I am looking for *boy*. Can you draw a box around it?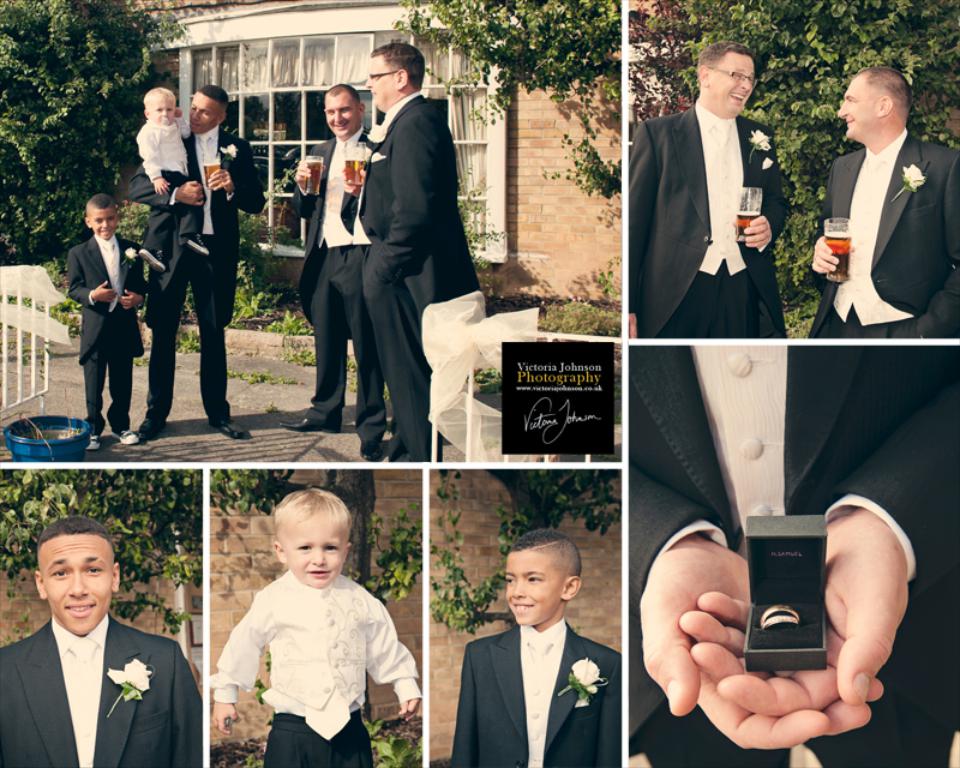
Sure, the bounding box is 140/82/206/275.
